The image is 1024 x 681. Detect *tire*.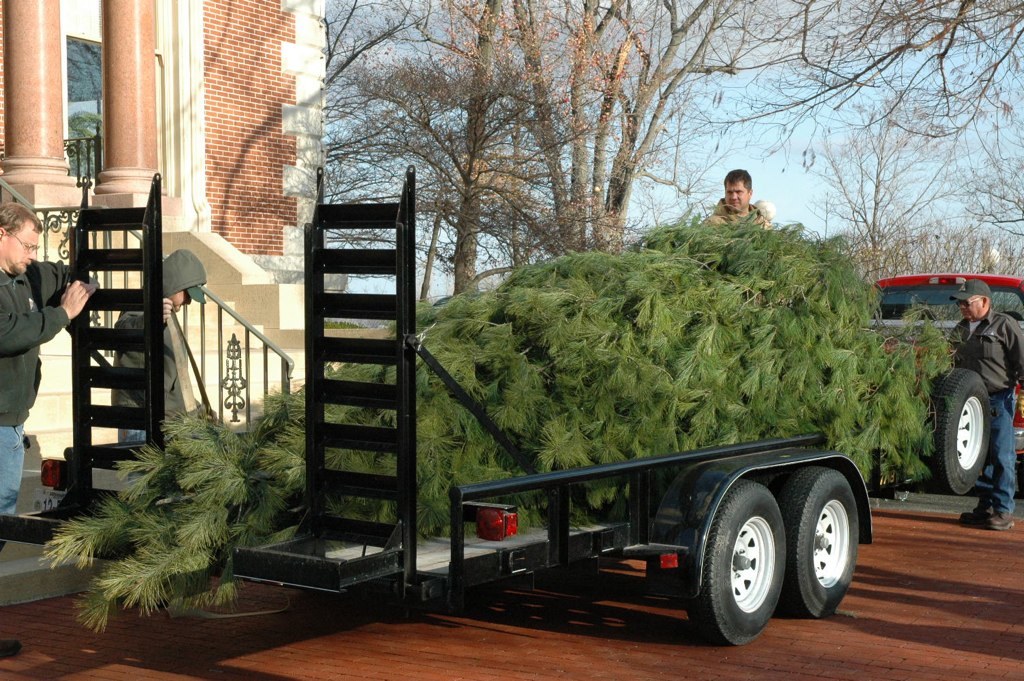
Detection: pyautogui.locateOnScreen(919, 368, 991, 496).
